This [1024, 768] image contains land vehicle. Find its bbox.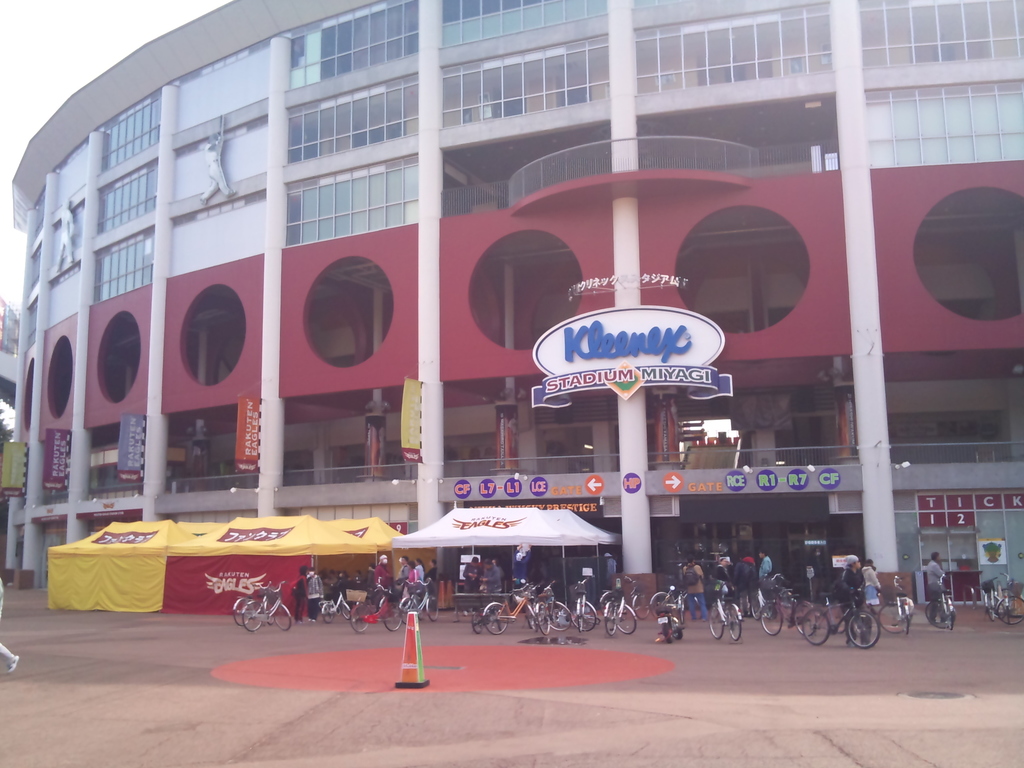
Rect(996, 568, 1023, 627).
